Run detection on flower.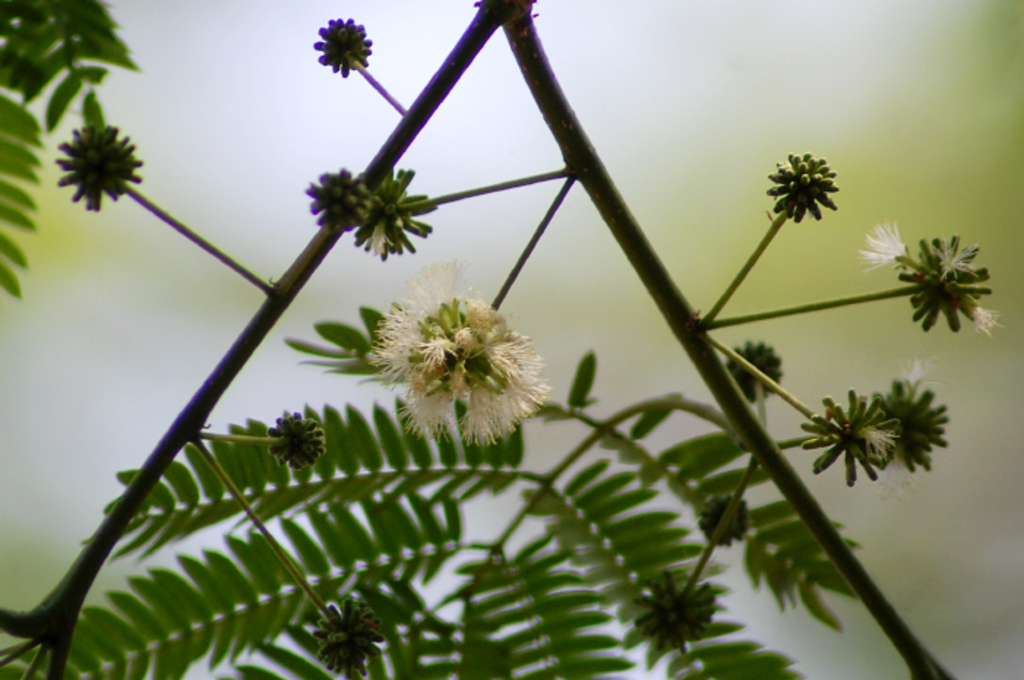
Result: x1=968 y1=306 x2=998 y2=339.
